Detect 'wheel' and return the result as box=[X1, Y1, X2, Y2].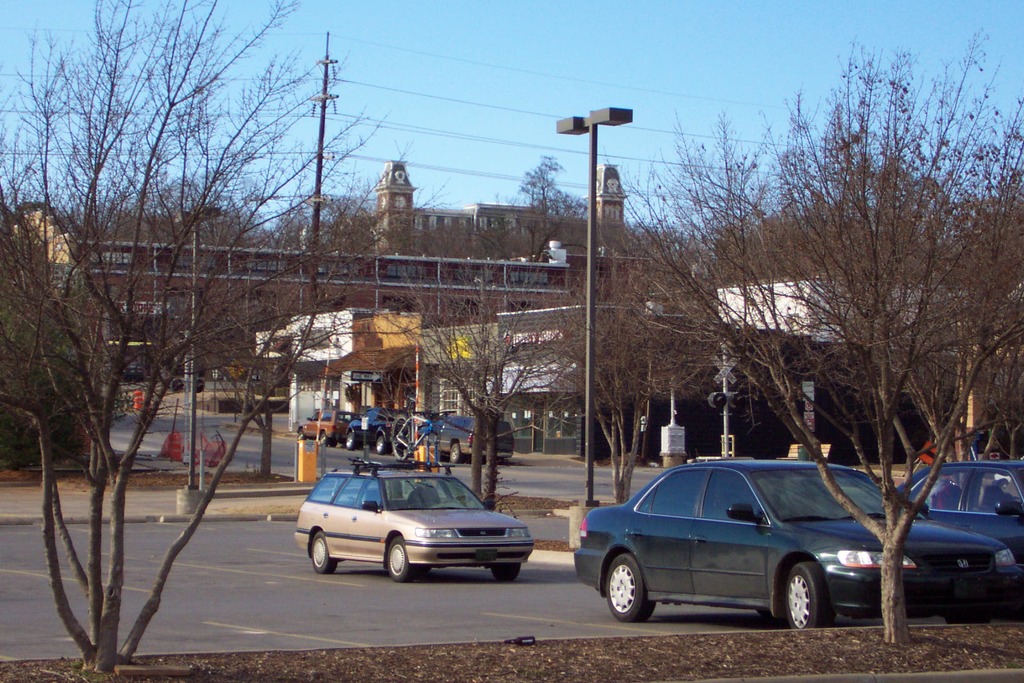
box=[603, 547, 655, 629].
